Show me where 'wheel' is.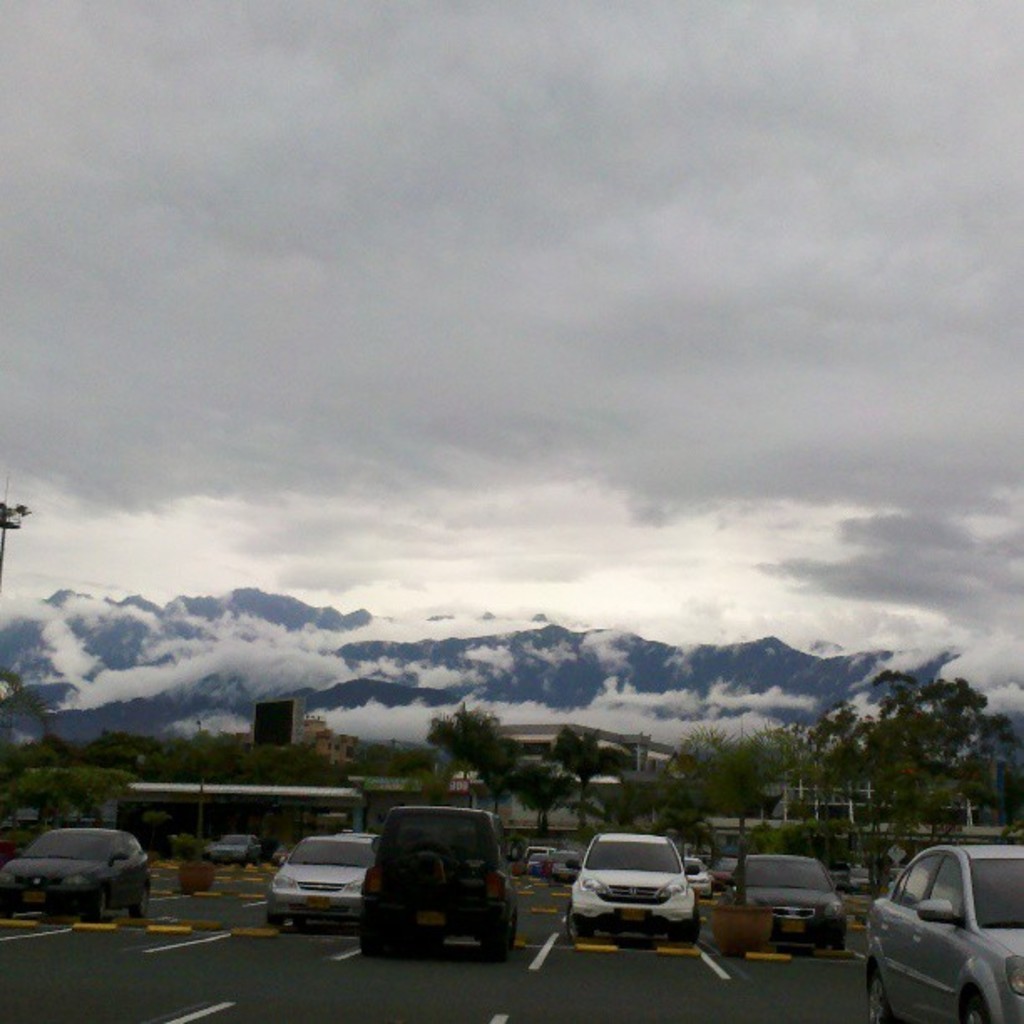
'wheel' is at 132/882/149/917.
